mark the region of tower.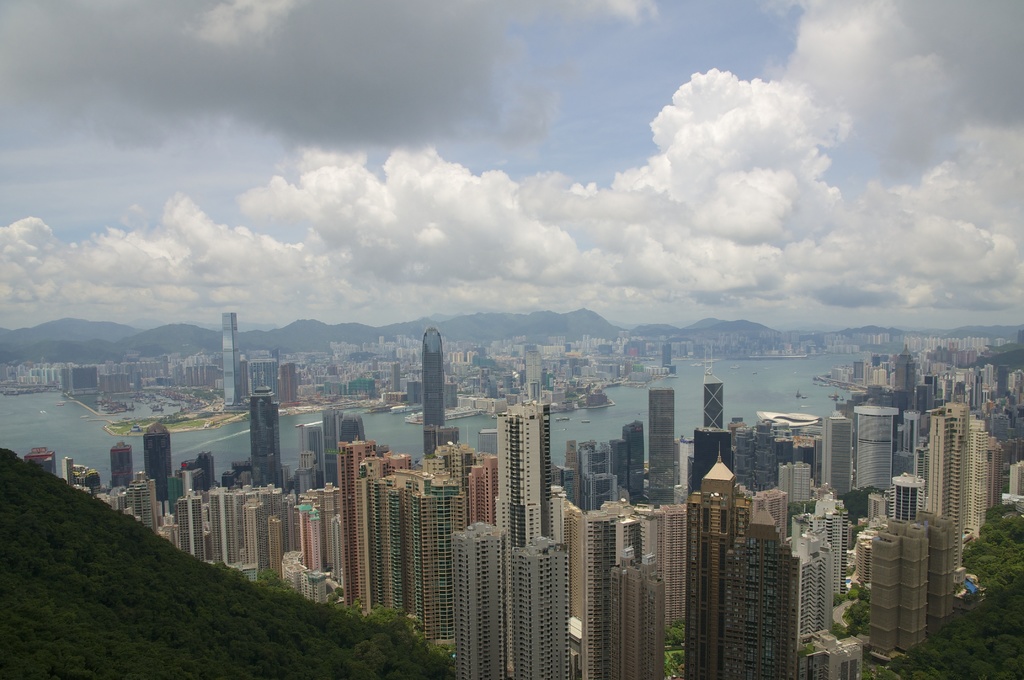
Region: locate(36, 380, 1021, 676).
